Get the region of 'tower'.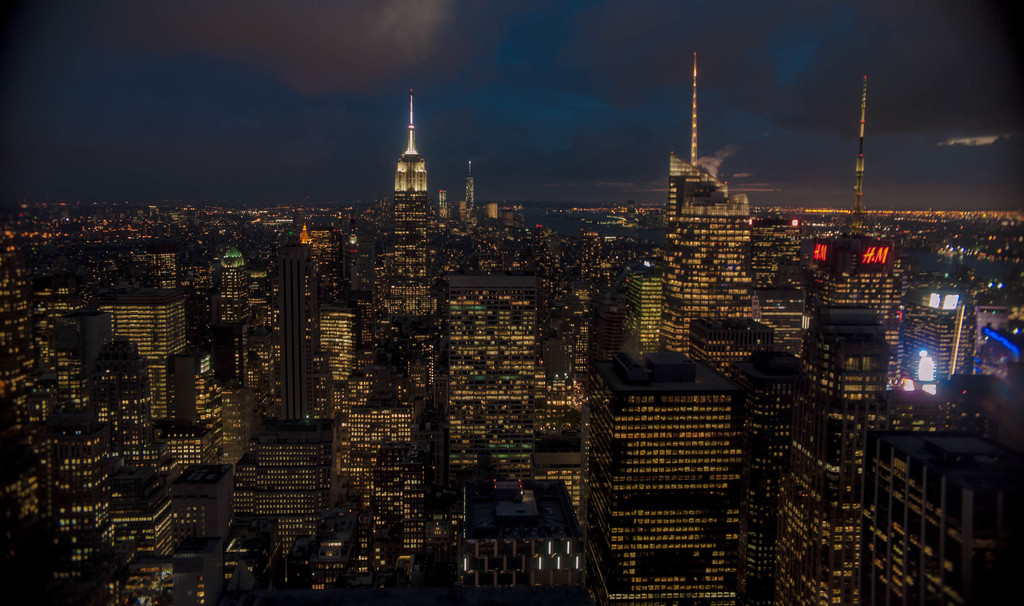
(left=0, top=380, right=44, bottom=605).
